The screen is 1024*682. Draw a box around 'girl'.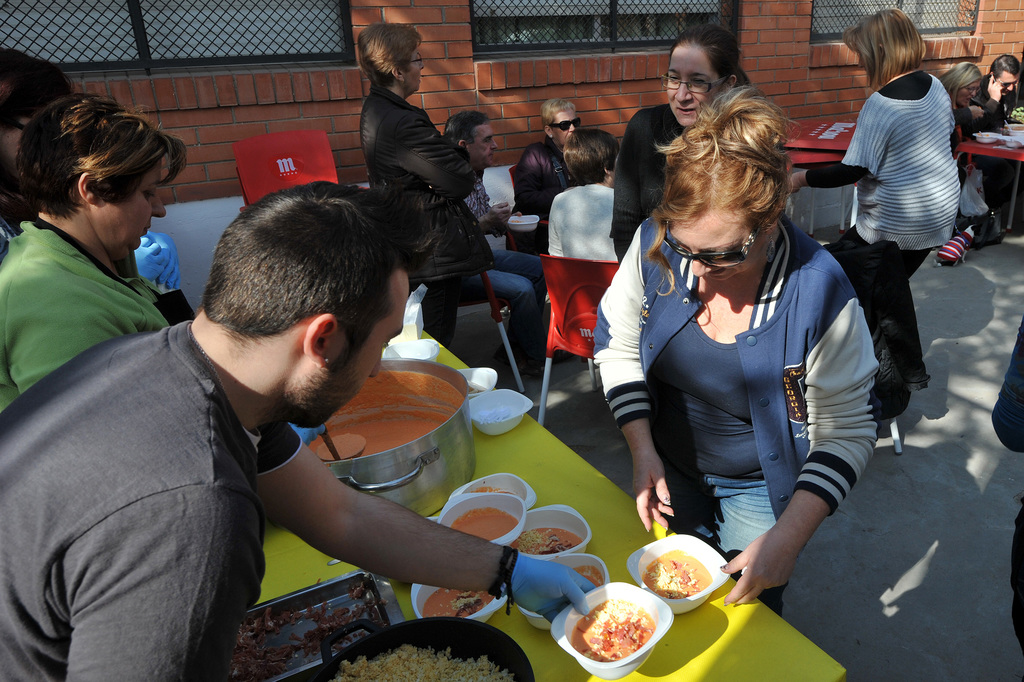
x1=588, y1=70, x2=870, y2=609.
